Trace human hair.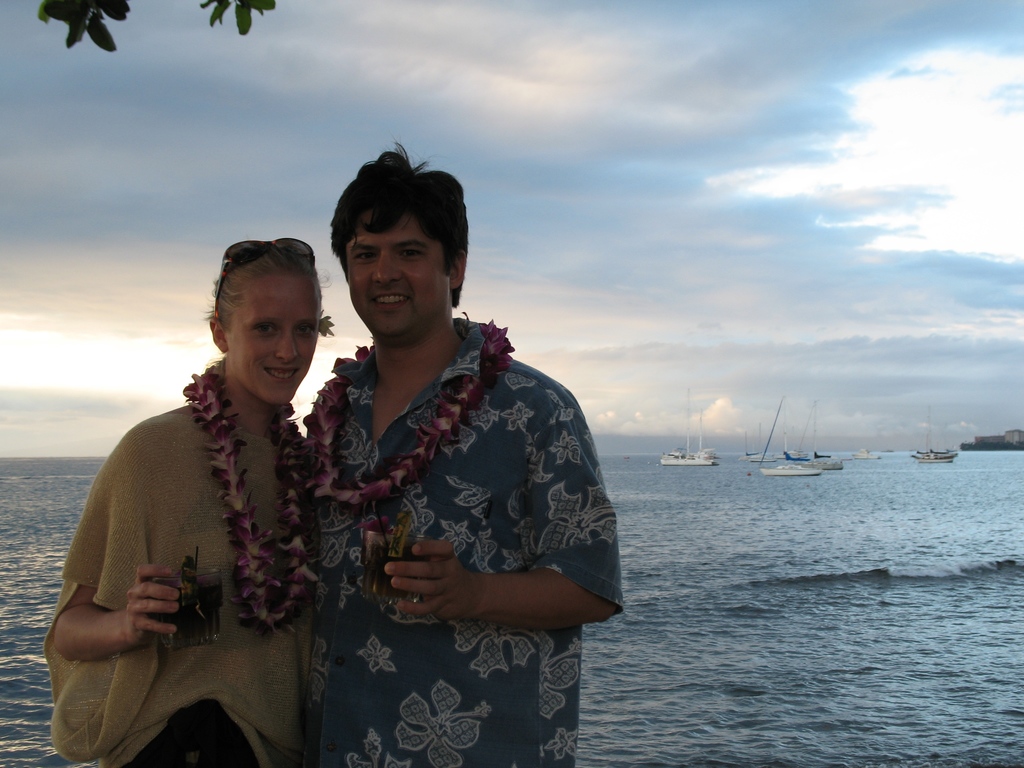
Traced to region(201, 240, 332, 343).
